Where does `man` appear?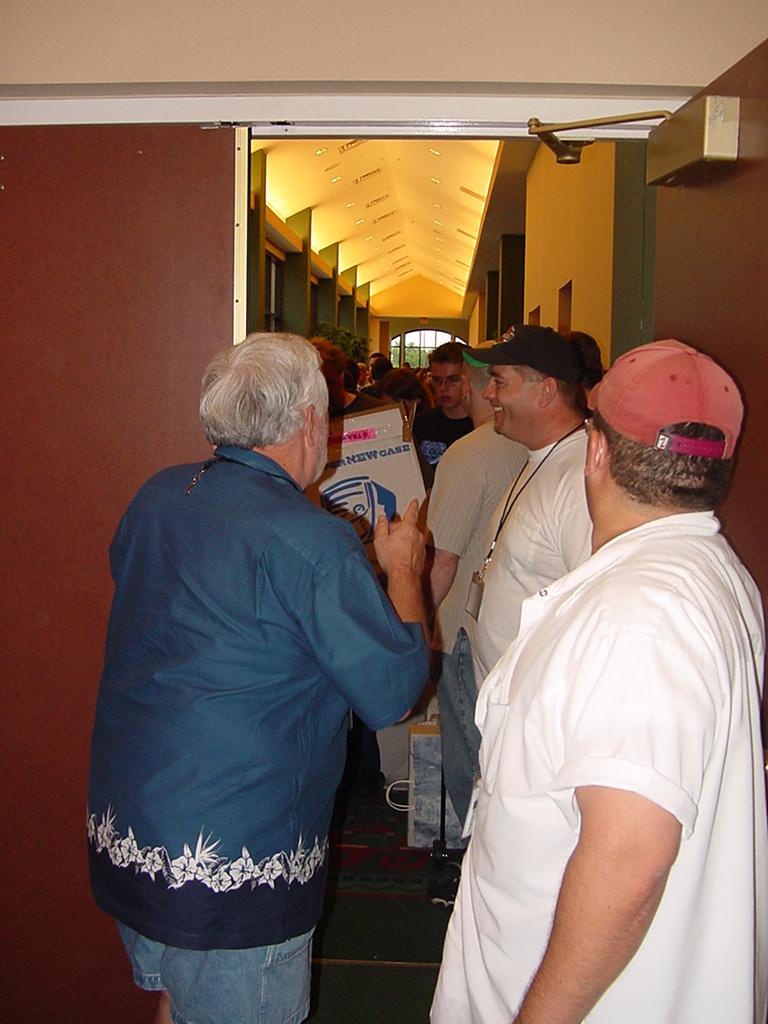
Appears at [100, 282, 463, 999].
